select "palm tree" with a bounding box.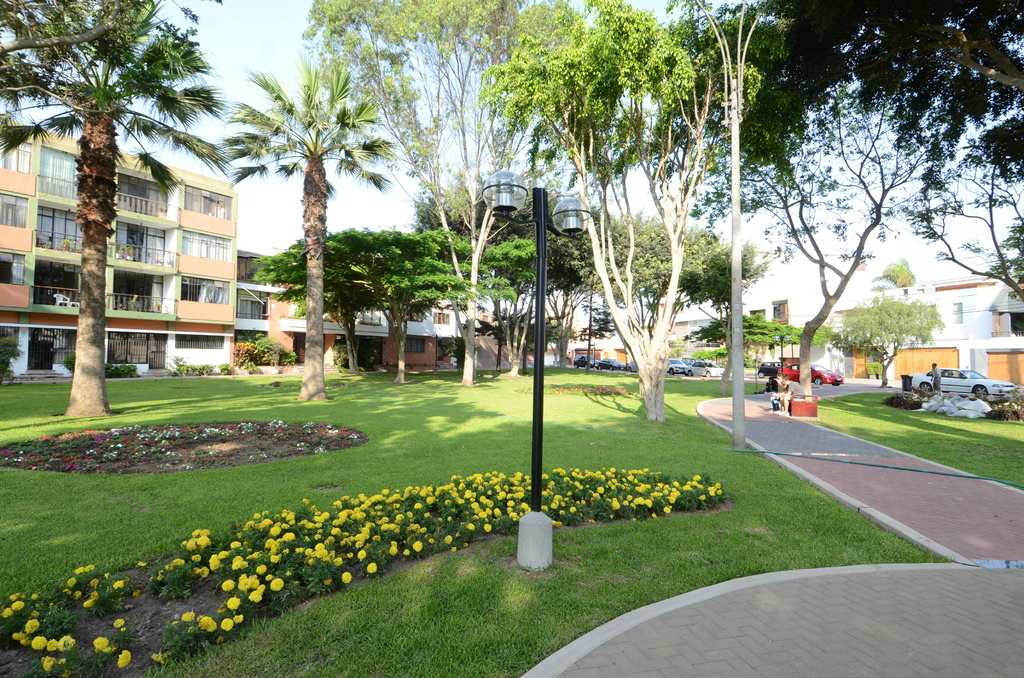
Rect(0, 0, 212, 411).
